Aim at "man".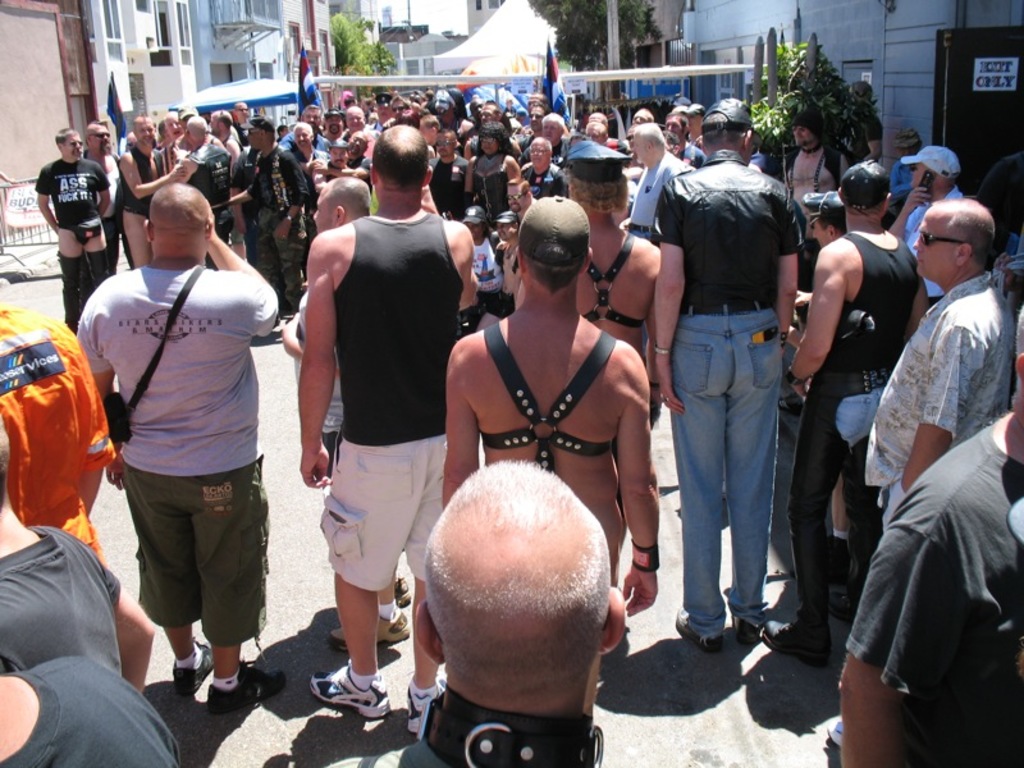
Aimed at box(0, 291, 111, 549).
